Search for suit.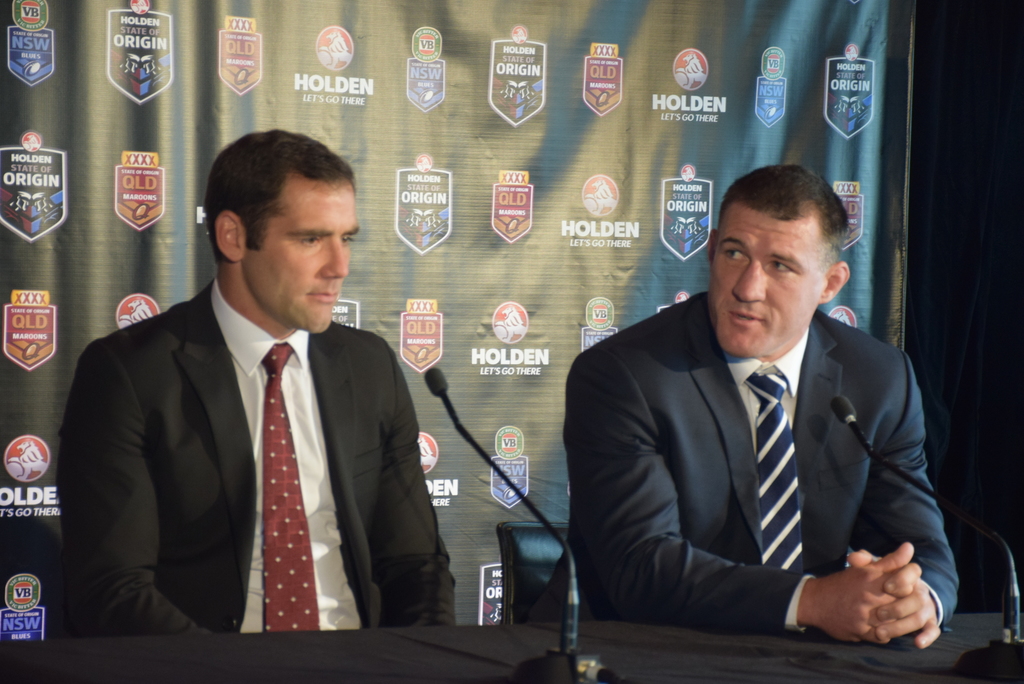
Found at [left=534, top=292, right=963, bottom=641].
